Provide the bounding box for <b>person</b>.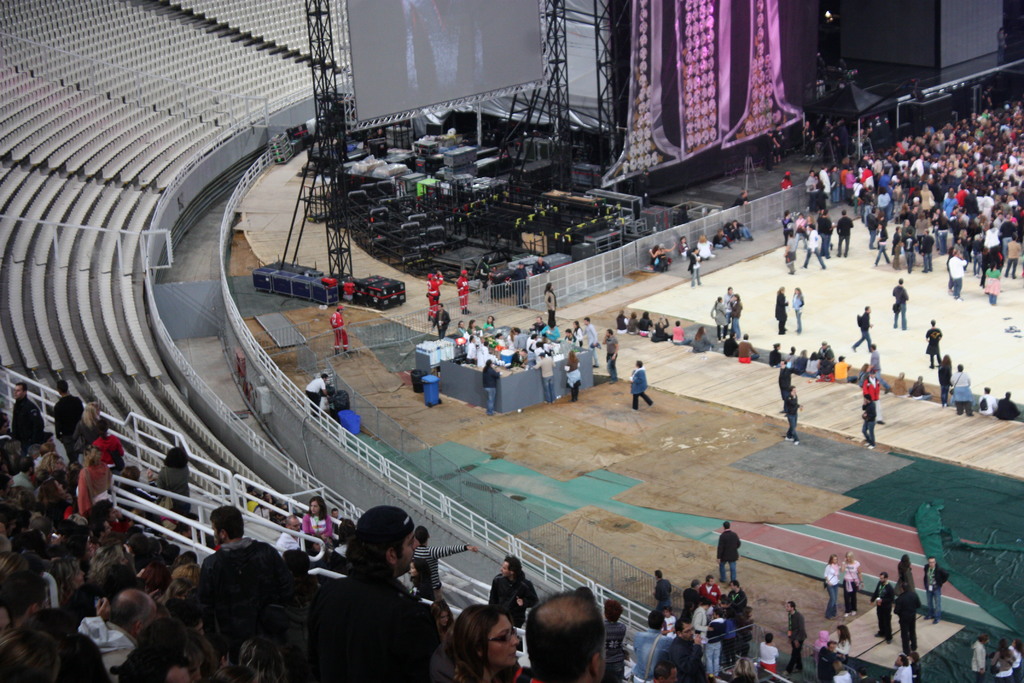
locate(922, 550, 952, 625).
